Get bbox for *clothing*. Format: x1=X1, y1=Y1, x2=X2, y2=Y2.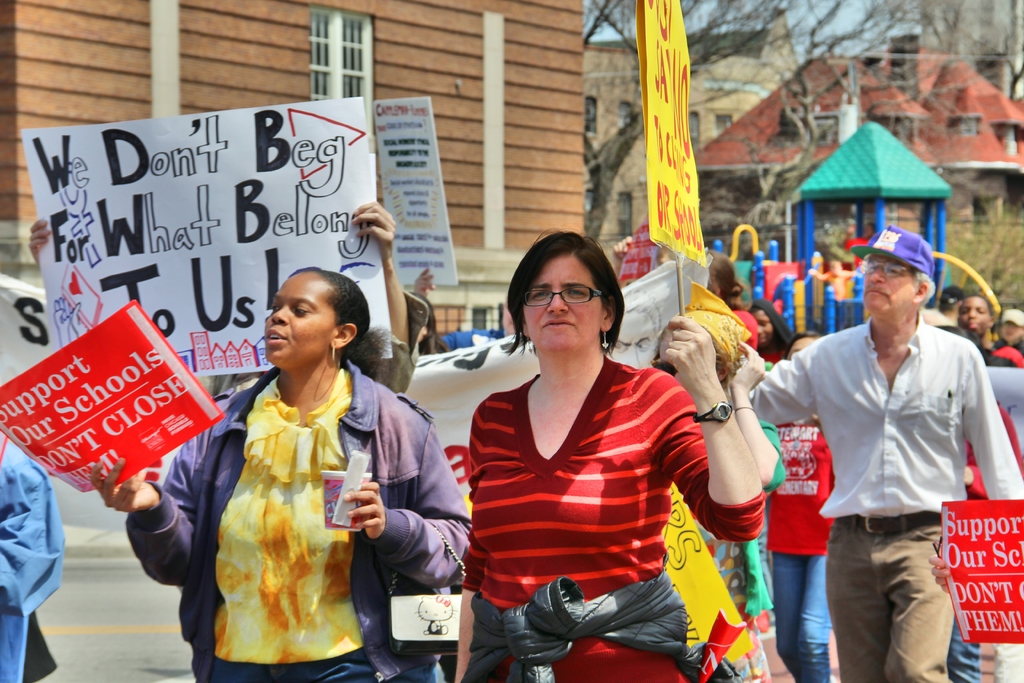
x1=465, y1=350, x2=753, y2=682.
